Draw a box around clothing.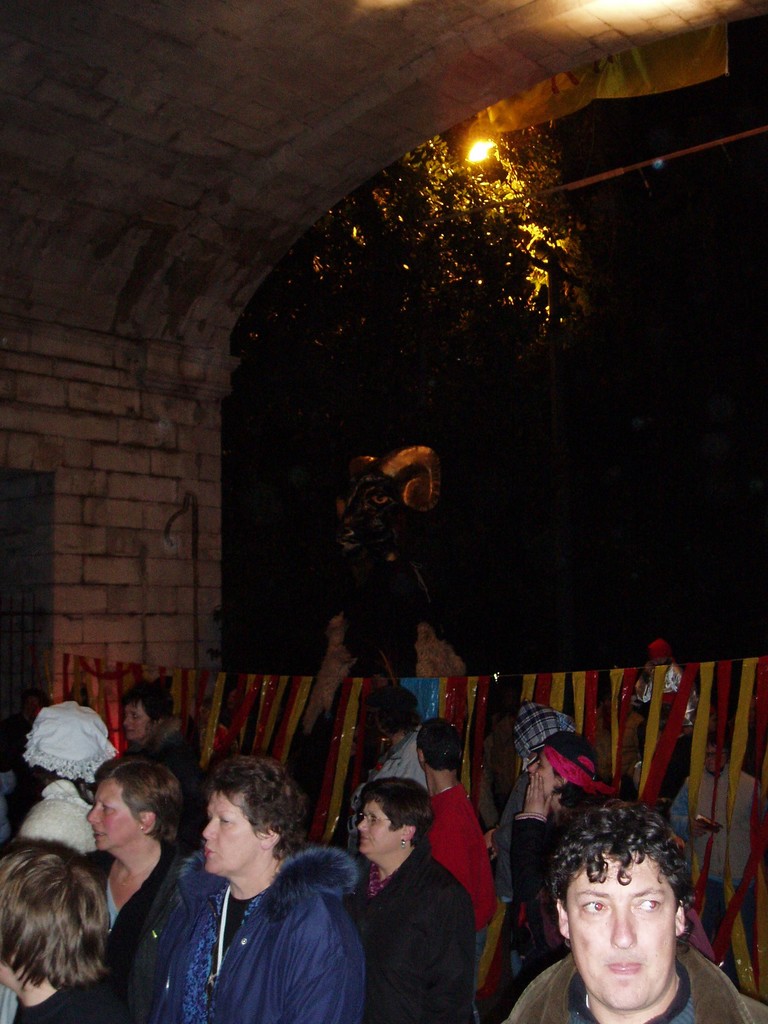
left=343, top=825, right=486, bottom=1023.
